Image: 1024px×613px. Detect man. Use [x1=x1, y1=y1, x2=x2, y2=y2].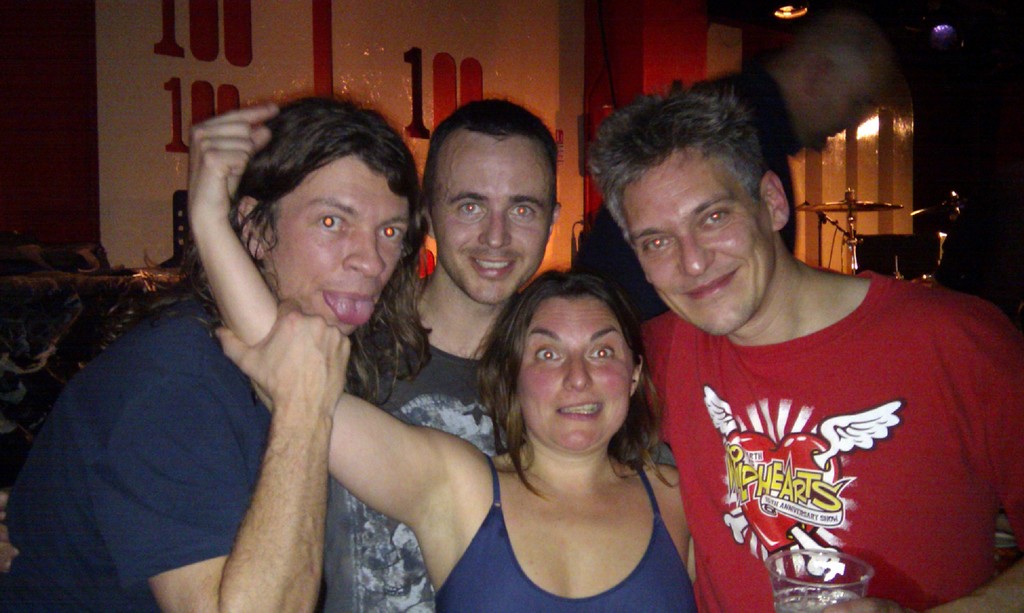
[x1=640, y1=81, x2=1023, y2=612].
